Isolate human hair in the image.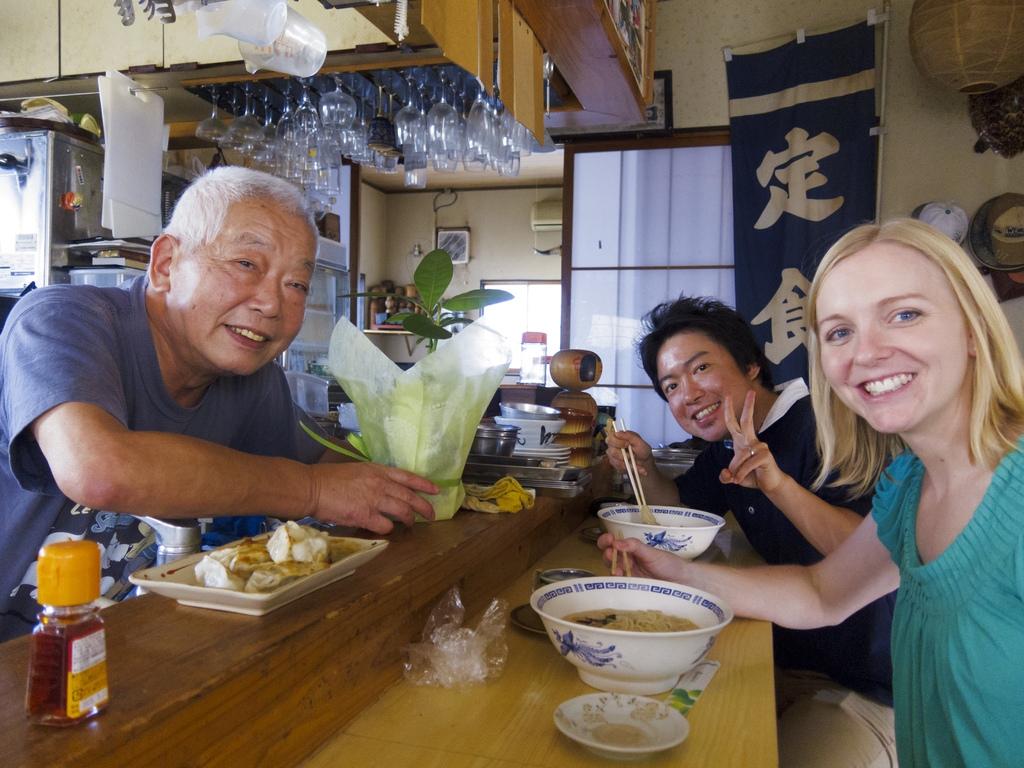
Isolated region: {"x1": 650, "y1": 296, "x2": 779, "y2": 436}.
